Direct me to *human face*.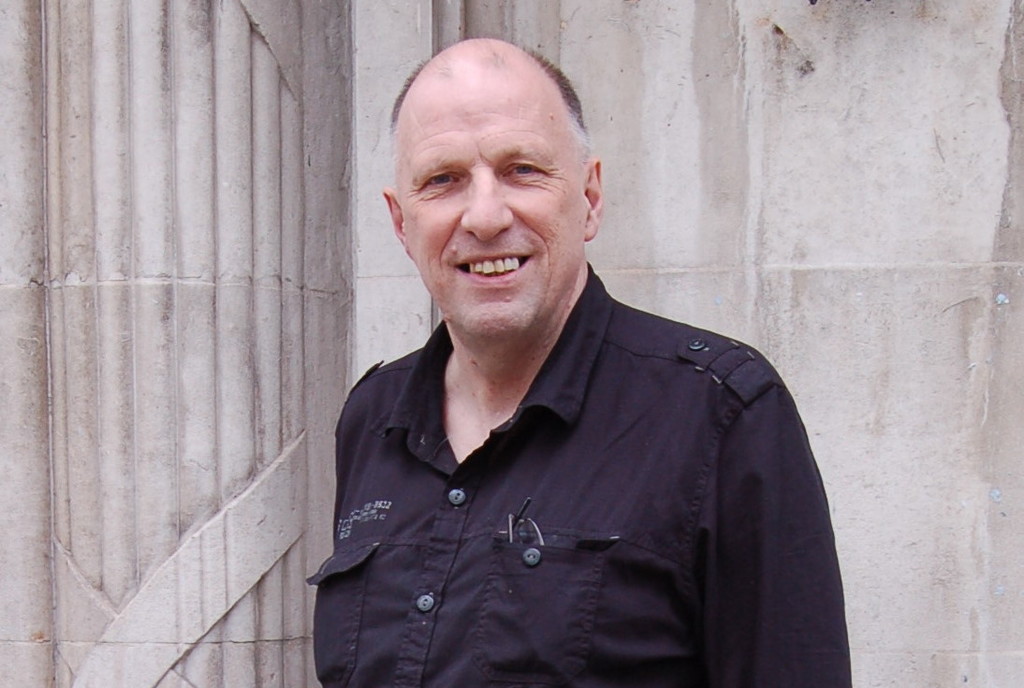
Direction: crop(401, 87, 585, 337).
